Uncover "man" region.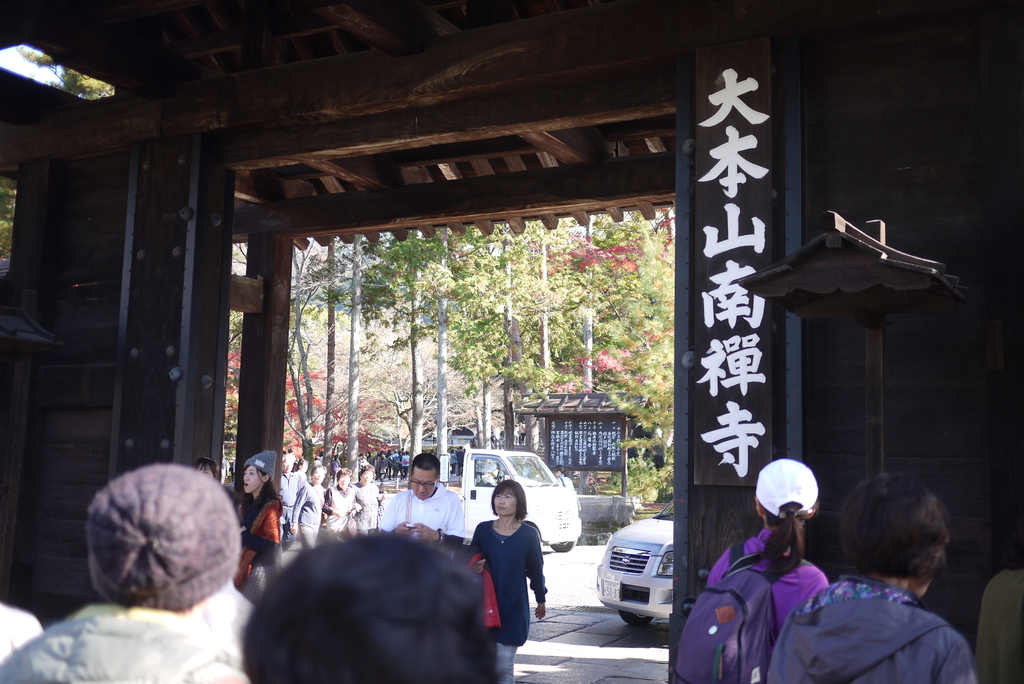
Uncovered: [left=385, top=473, right=451, bottom=559].
